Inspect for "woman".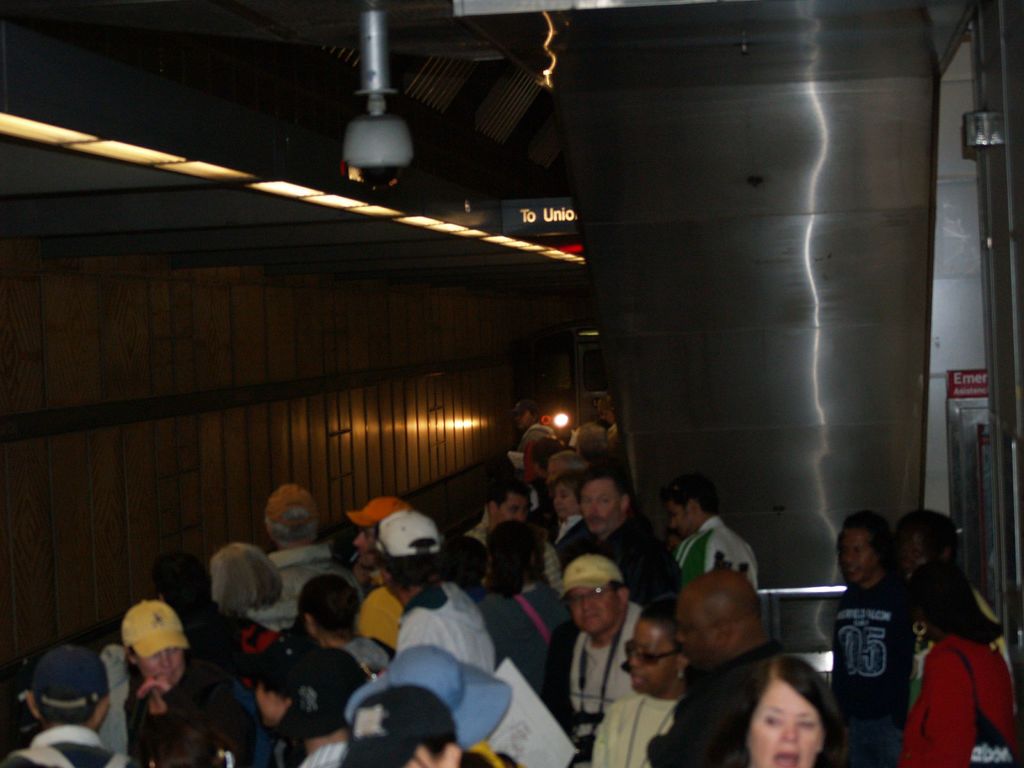
Inspection: 710 653 849 767.
